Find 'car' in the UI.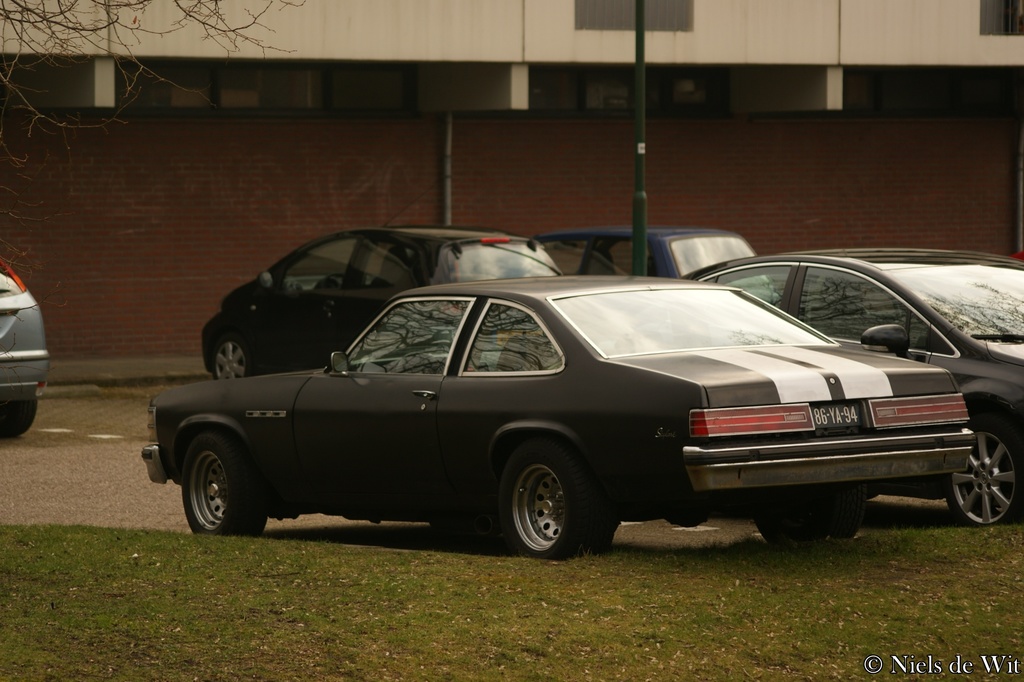
UI element at 683, 249, 1023, 528.
